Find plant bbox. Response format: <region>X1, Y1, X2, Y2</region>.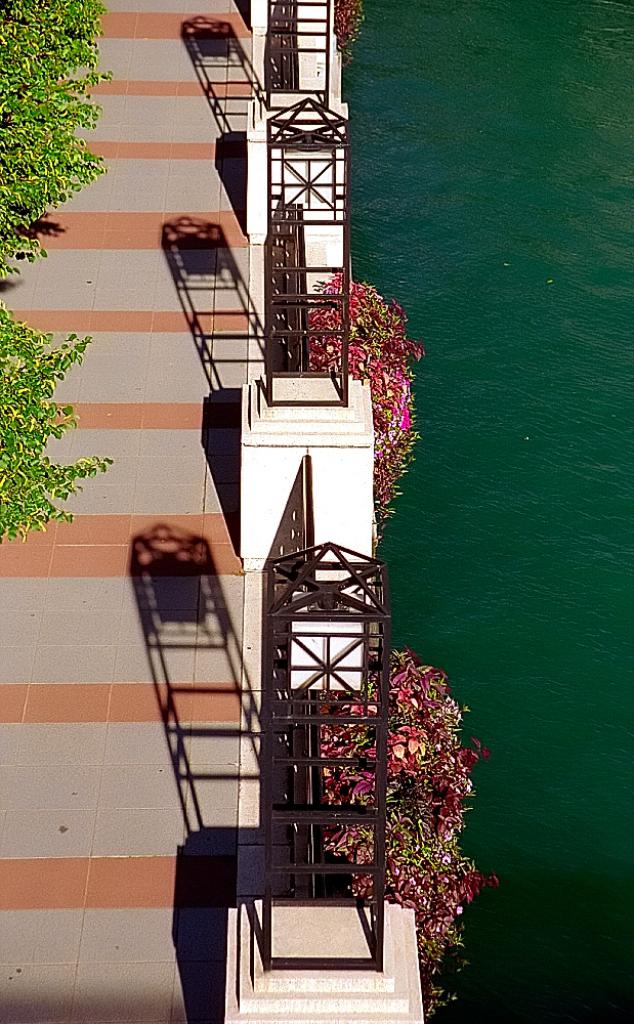
<region>307, 267, 428, 537</region>.
